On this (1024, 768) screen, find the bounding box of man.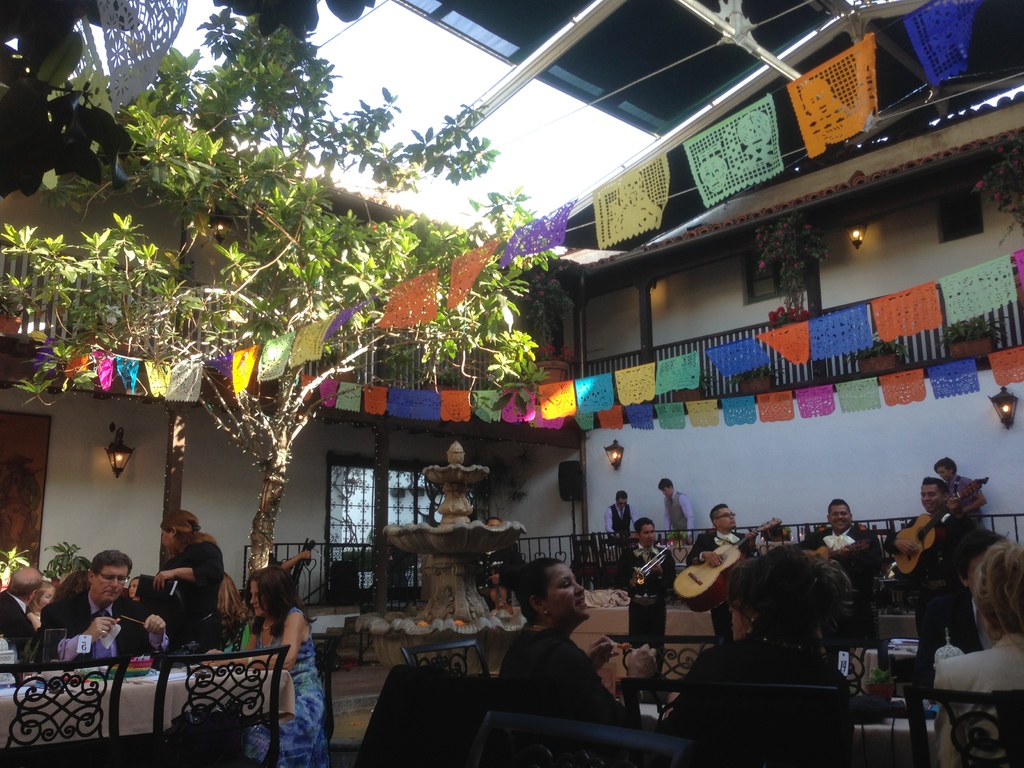
Bounding box: left=659, top=479, right=694, bottom=532.
